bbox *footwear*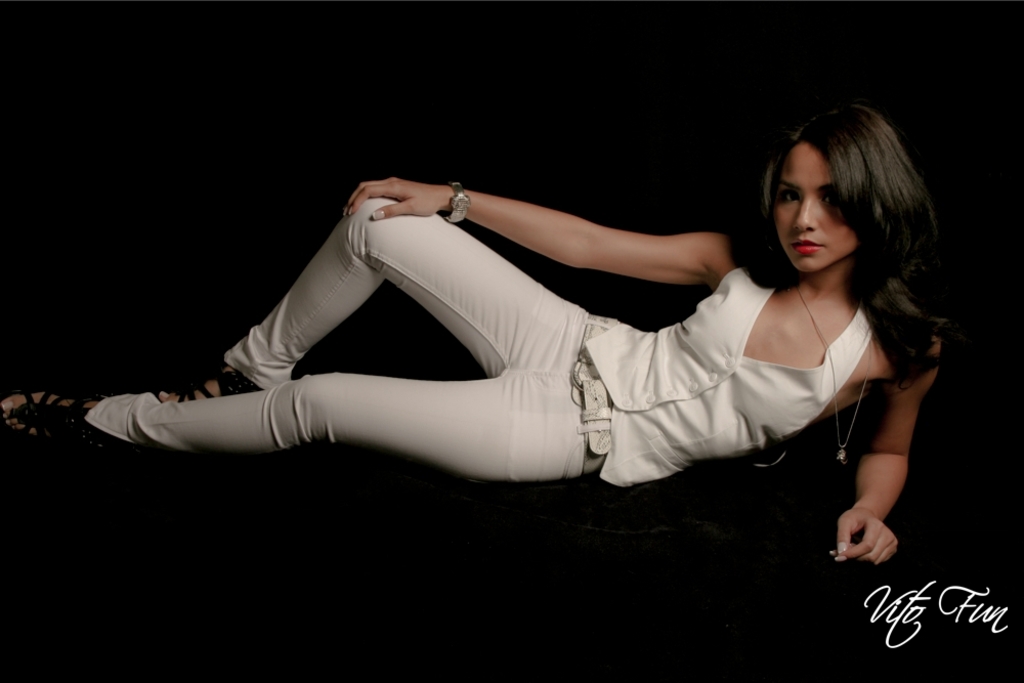
(139, 371, 259, 407)
